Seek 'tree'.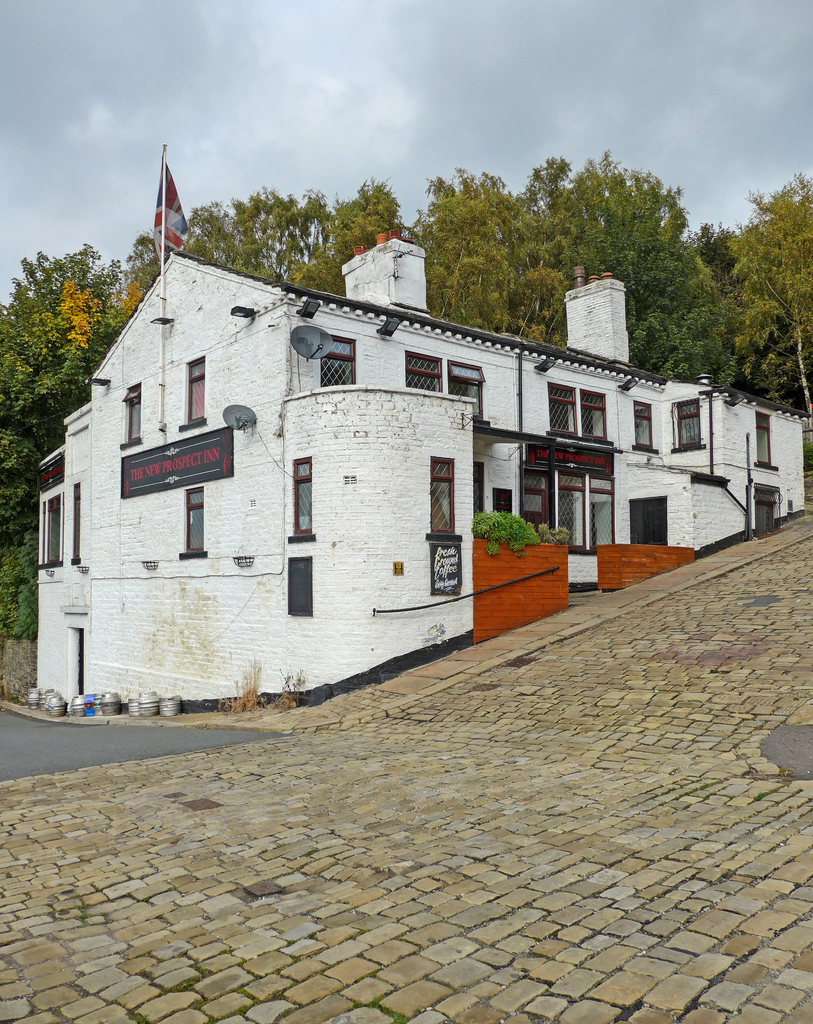
left=730, top=170, right=812, bottom=420.
